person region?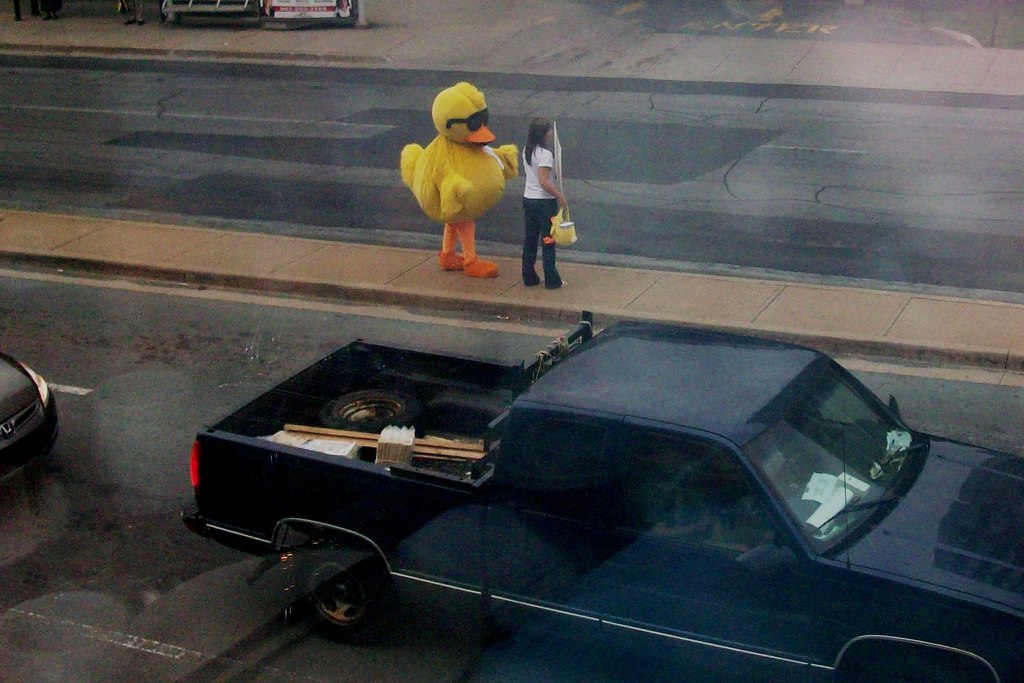
[522,115,566,290]
